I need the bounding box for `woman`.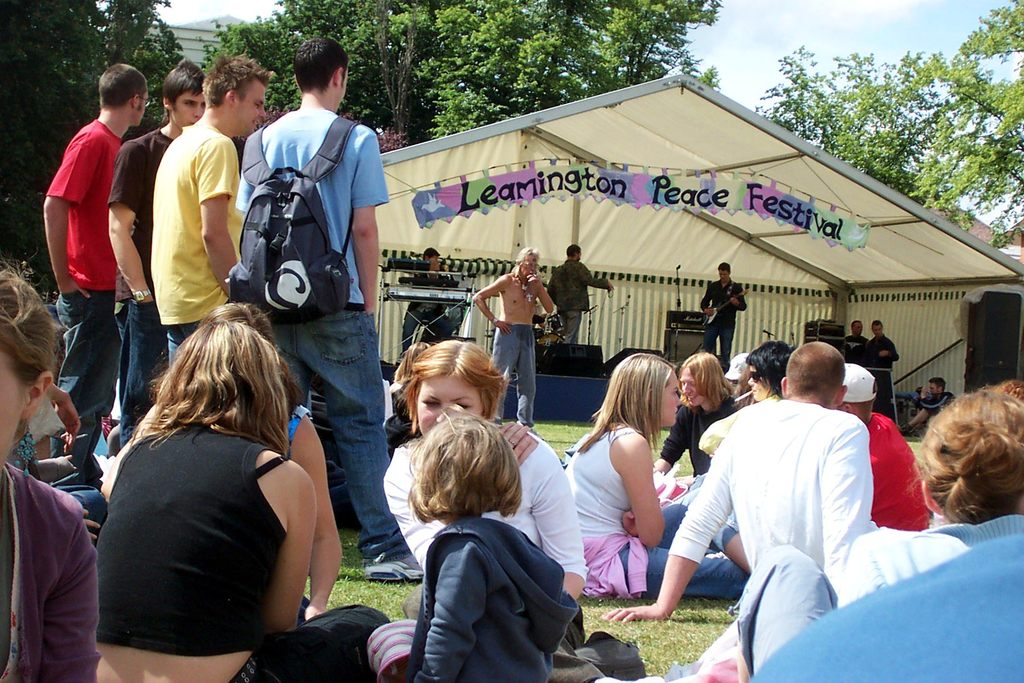
Here it is: rect(0, 267, 100, 682).
